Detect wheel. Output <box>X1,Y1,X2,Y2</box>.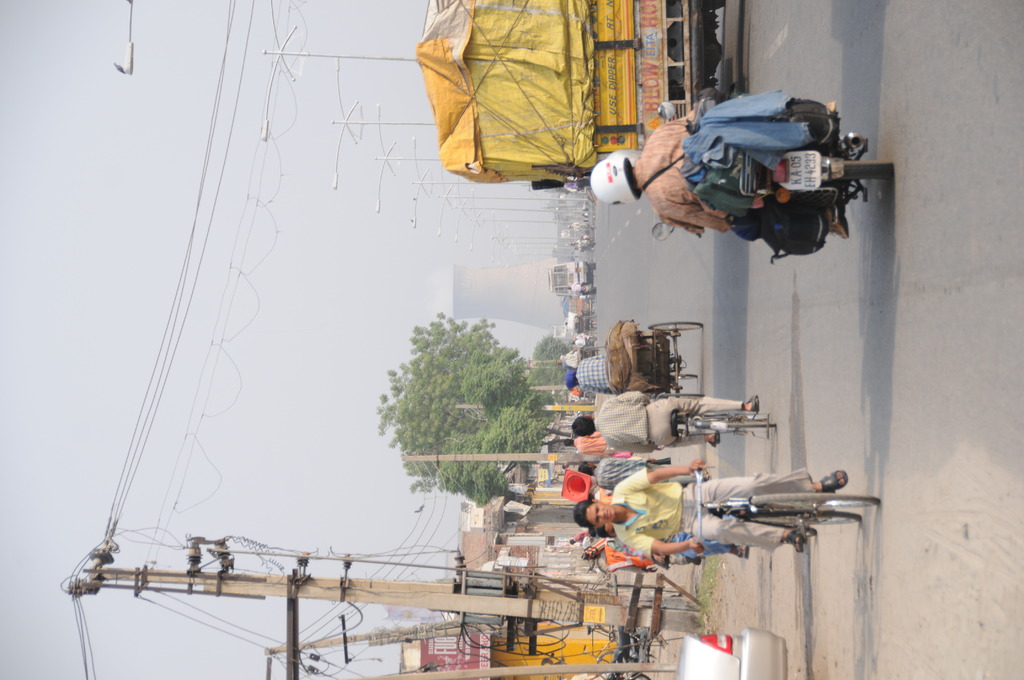
<box>698,419,775,428</box>.
